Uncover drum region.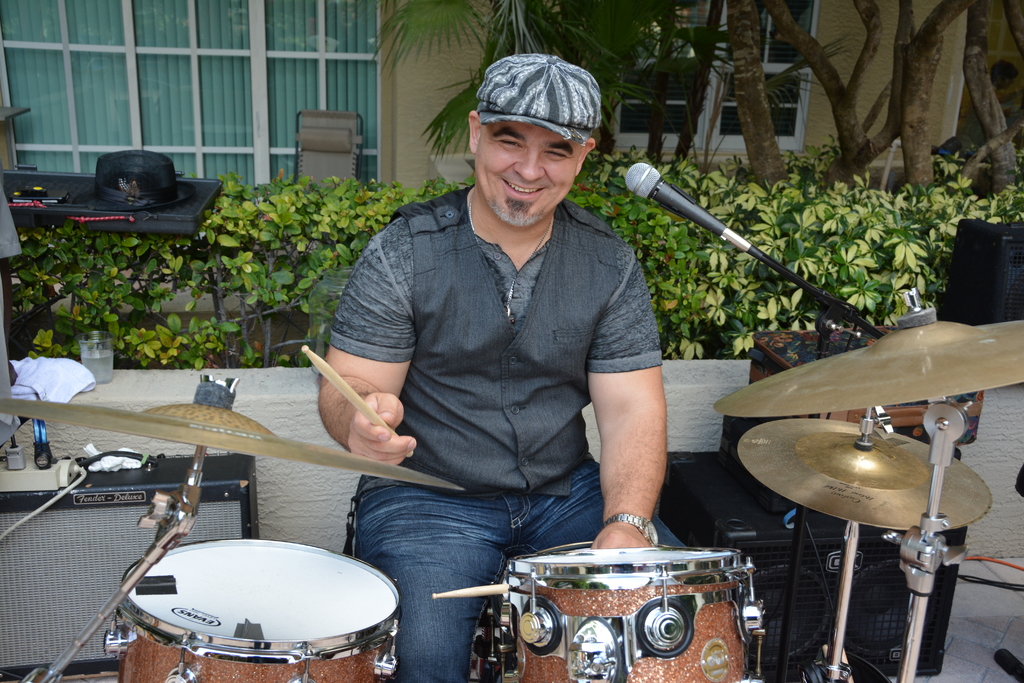
Uncovered: 105,538,406,682.
